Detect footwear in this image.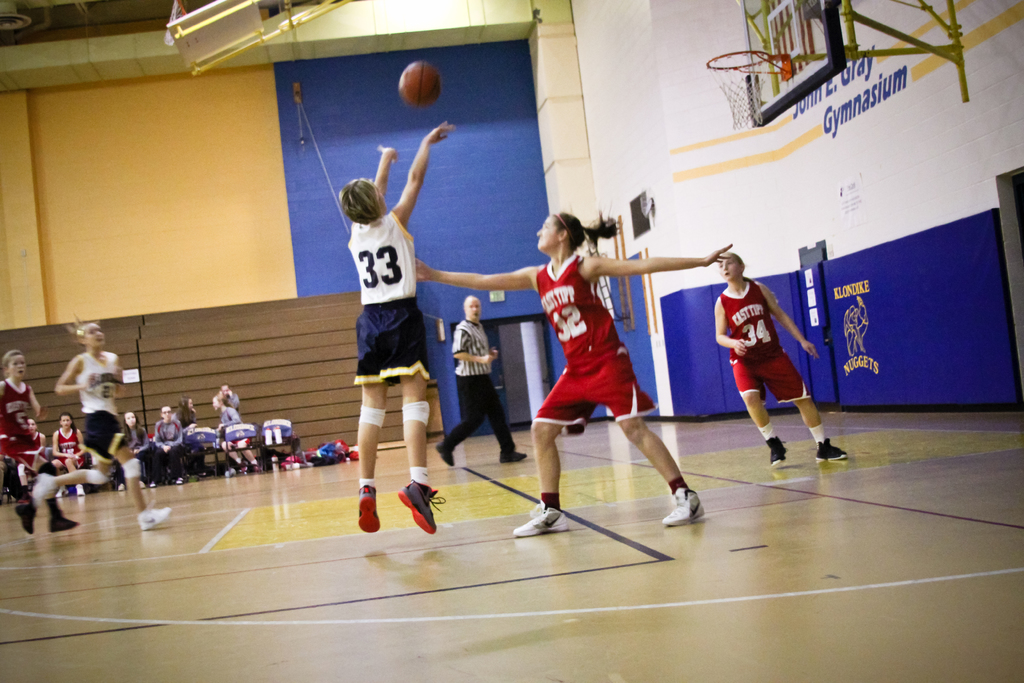
Detection: left=511, top=502, right=568, bottom=534.
